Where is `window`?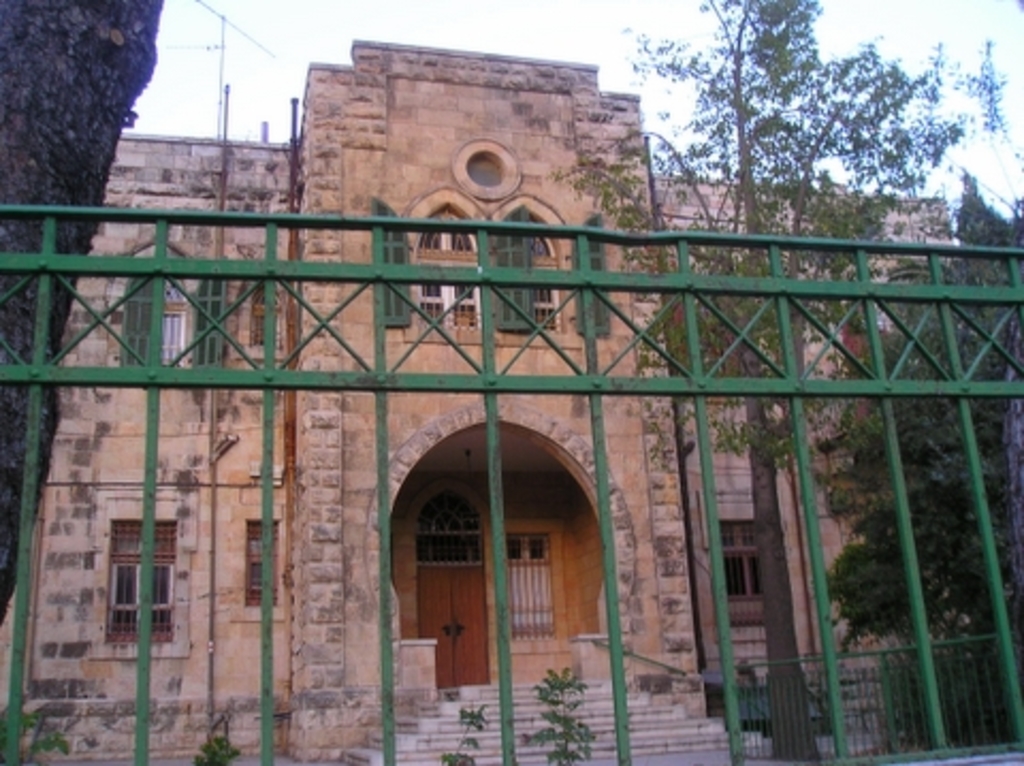
bbox=[418, 484, 480, 563].
